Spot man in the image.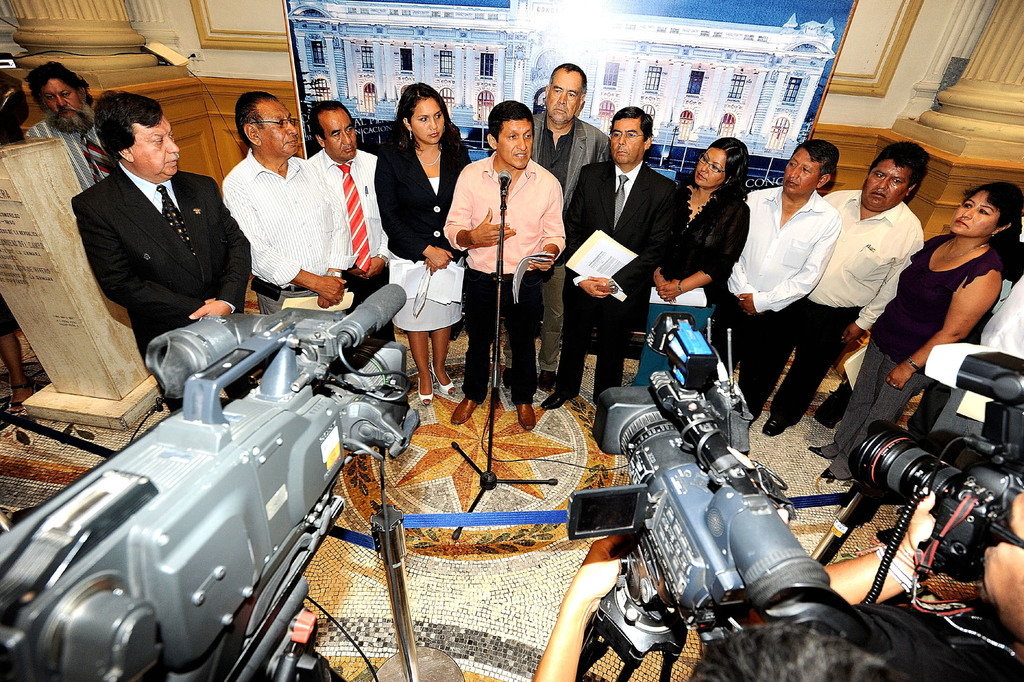
man found at [left=444, top=94, right=561, bottom=434].
